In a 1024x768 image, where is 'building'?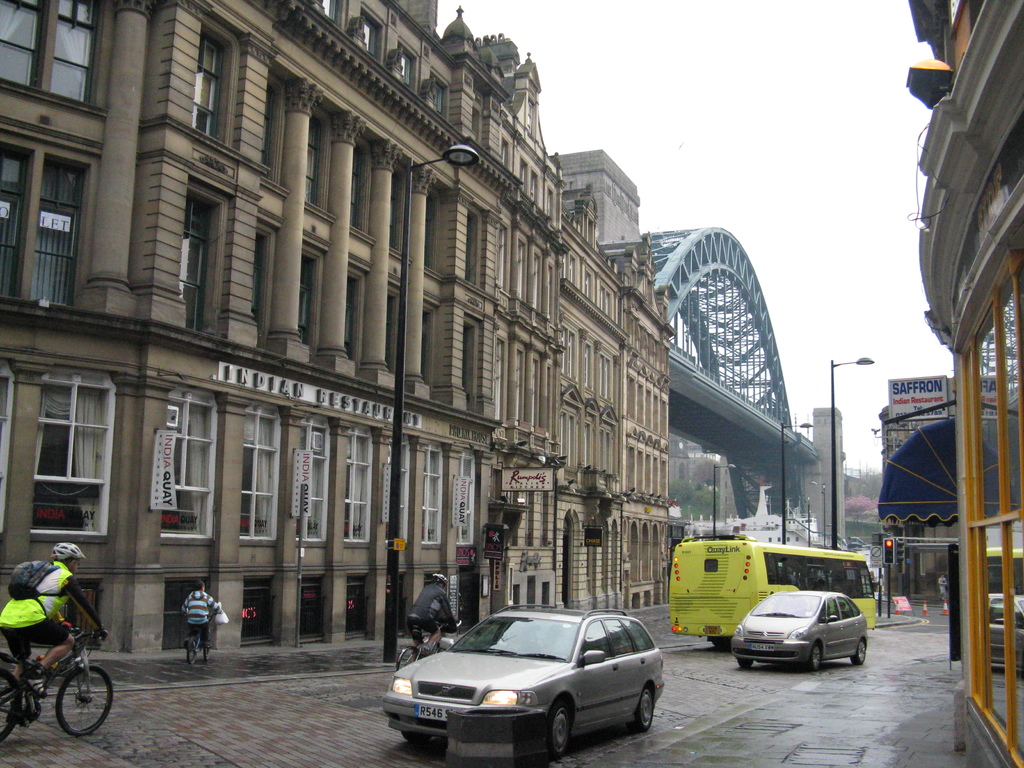
<bbox>0, 0, 673, 659</bbox>.
